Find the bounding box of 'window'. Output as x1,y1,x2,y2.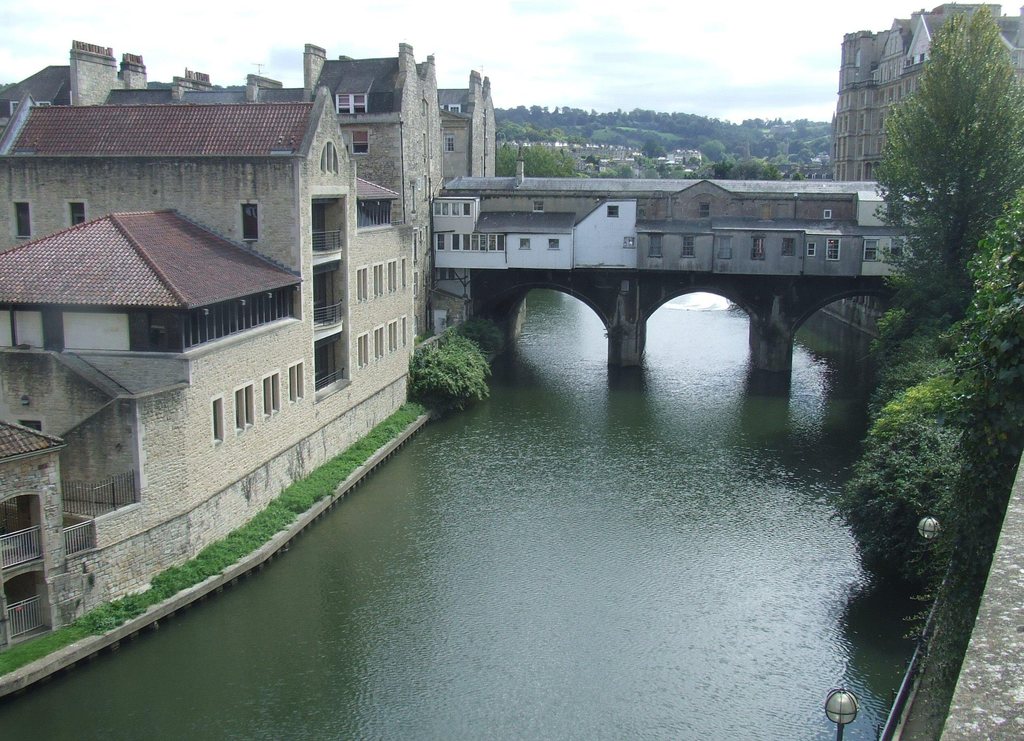
241,201,260,238.
